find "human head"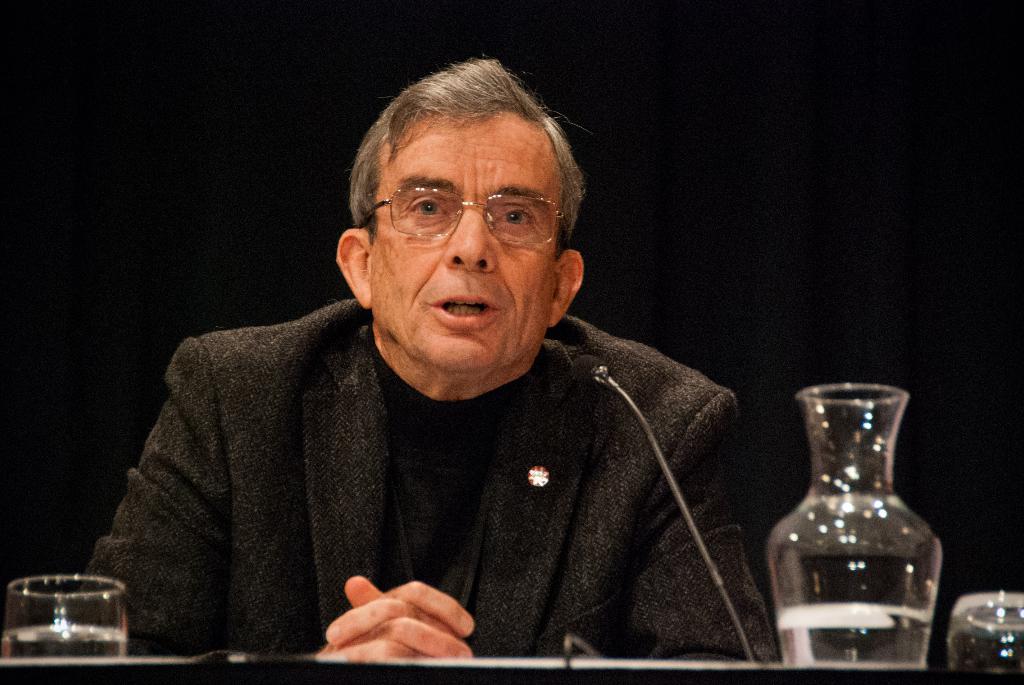
left=326, top=56, right=584, bottom=350
